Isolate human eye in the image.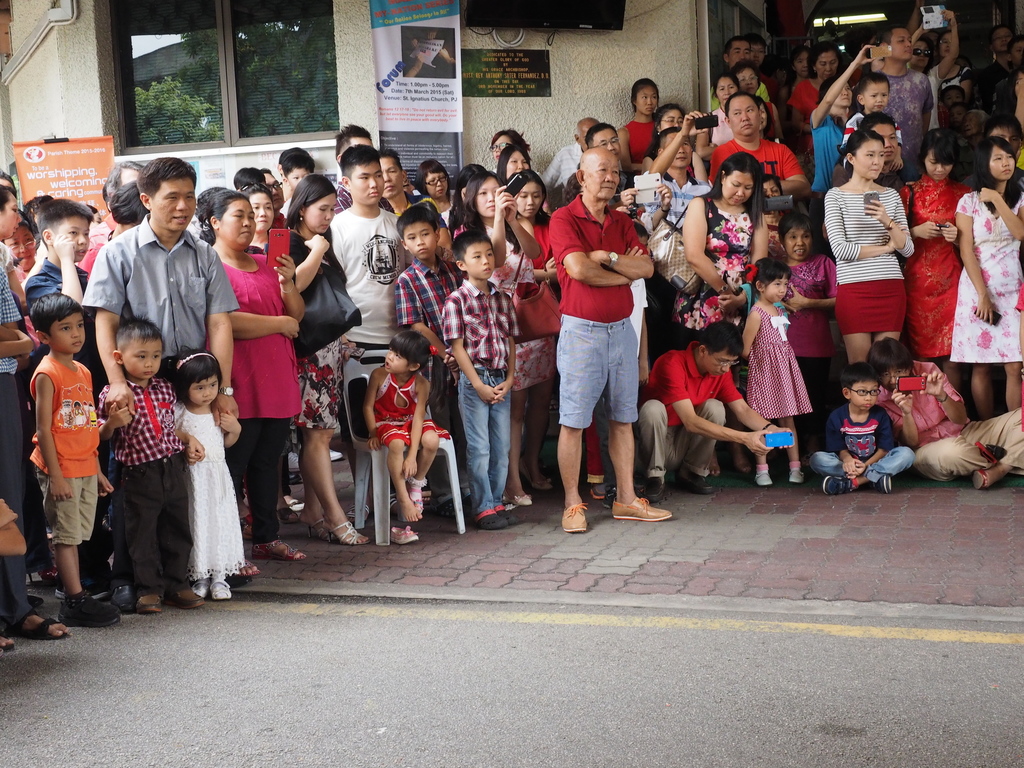
Isolated region: <bbox>1004, 34, 1011, 38</bbox>.
